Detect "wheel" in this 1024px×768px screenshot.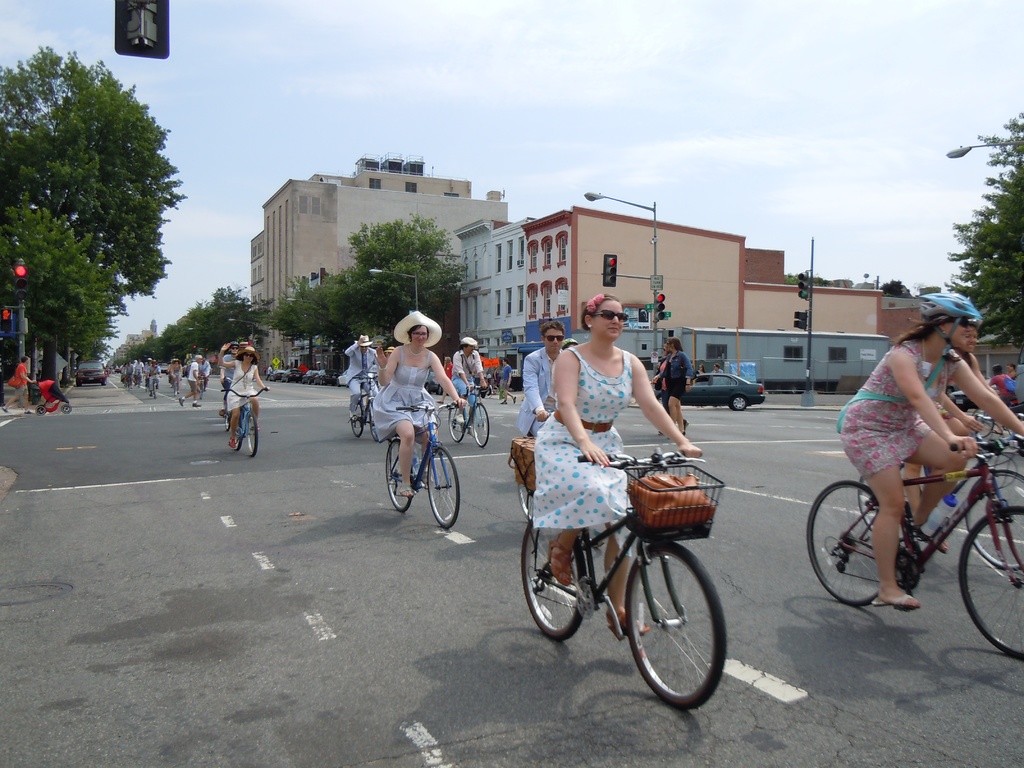
Detection: Rect(972, 467, 1023, 572).
